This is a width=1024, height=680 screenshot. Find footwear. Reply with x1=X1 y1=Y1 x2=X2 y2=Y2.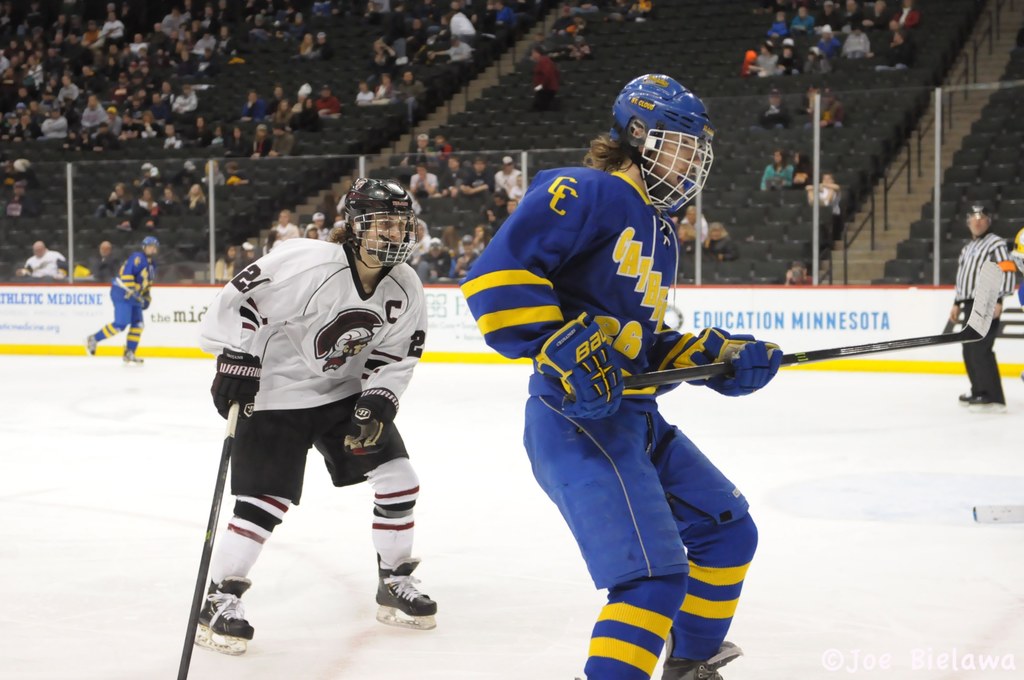
x1=658 y1=624 x2=748 y2=679.
